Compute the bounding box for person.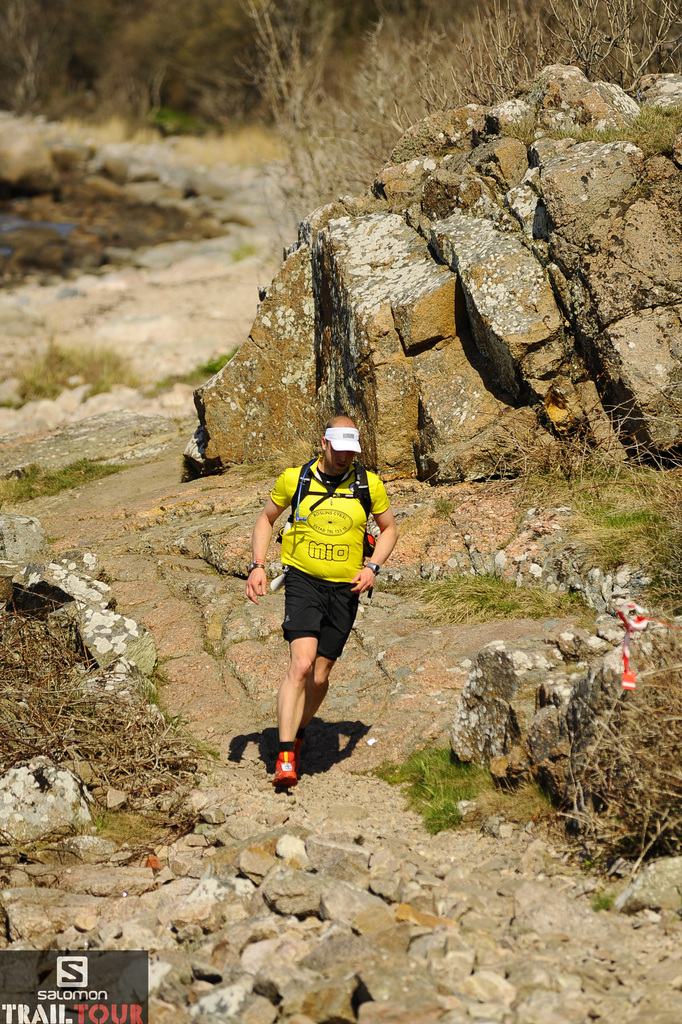
(x1=247, y1=394, x2=389, y2=801).
